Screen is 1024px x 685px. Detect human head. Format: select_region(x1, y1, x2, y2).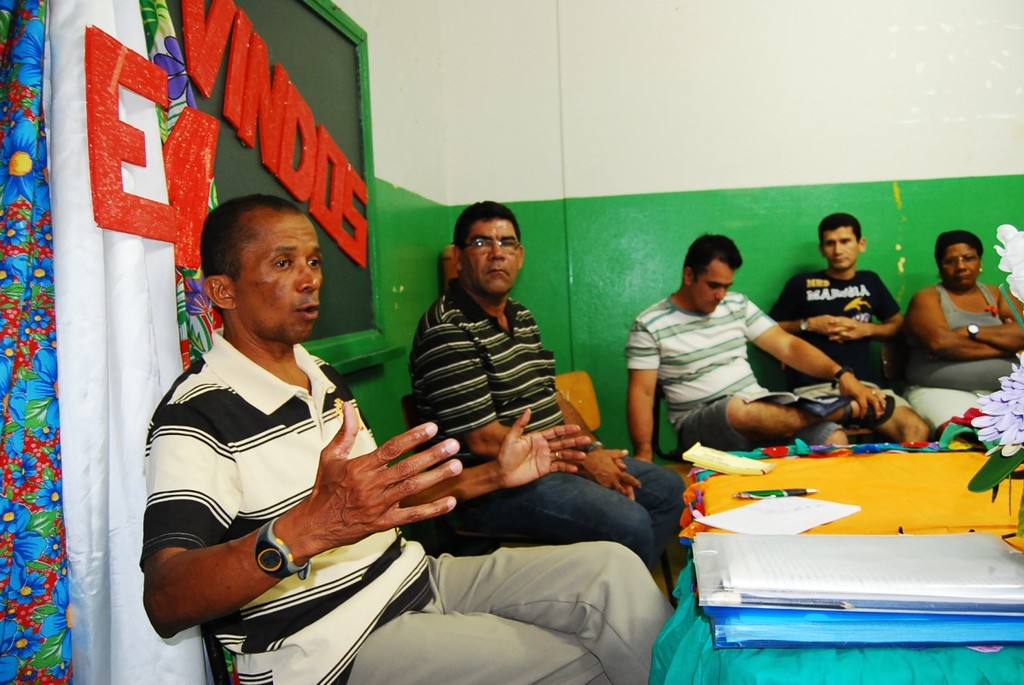
select_region(934, 231, 981, 284).
